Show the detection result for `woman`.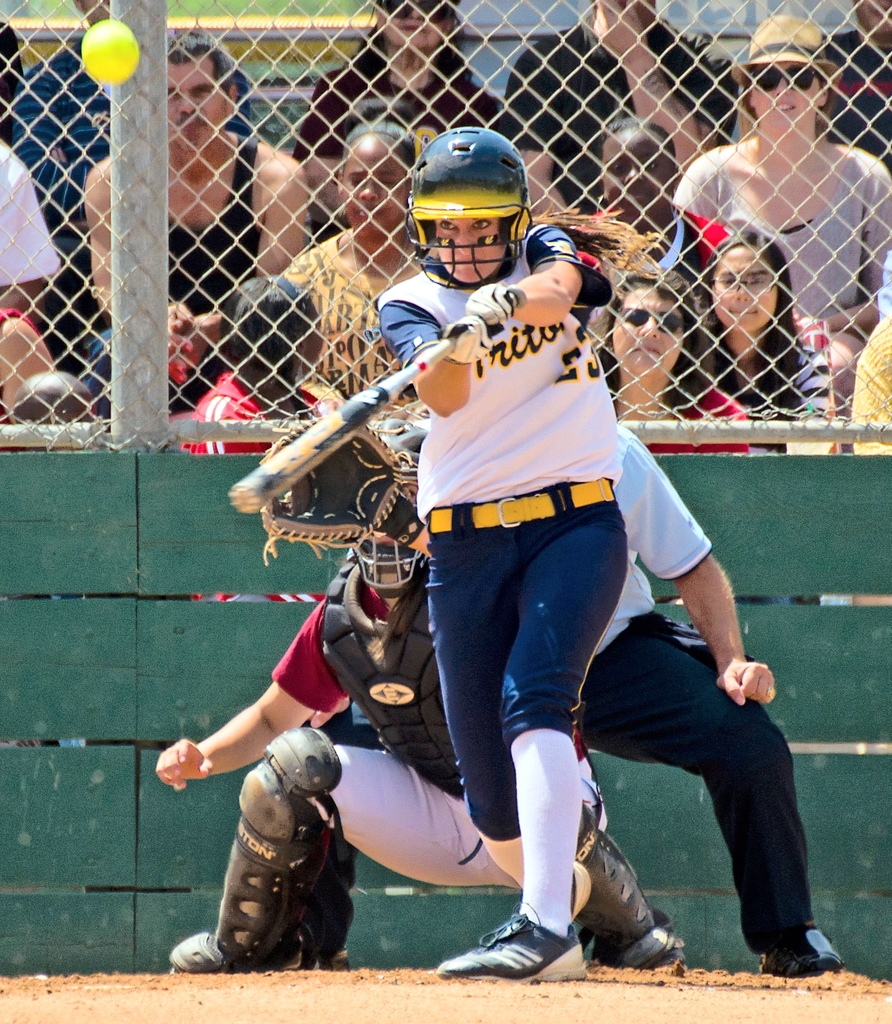
(291,0,517,223).
